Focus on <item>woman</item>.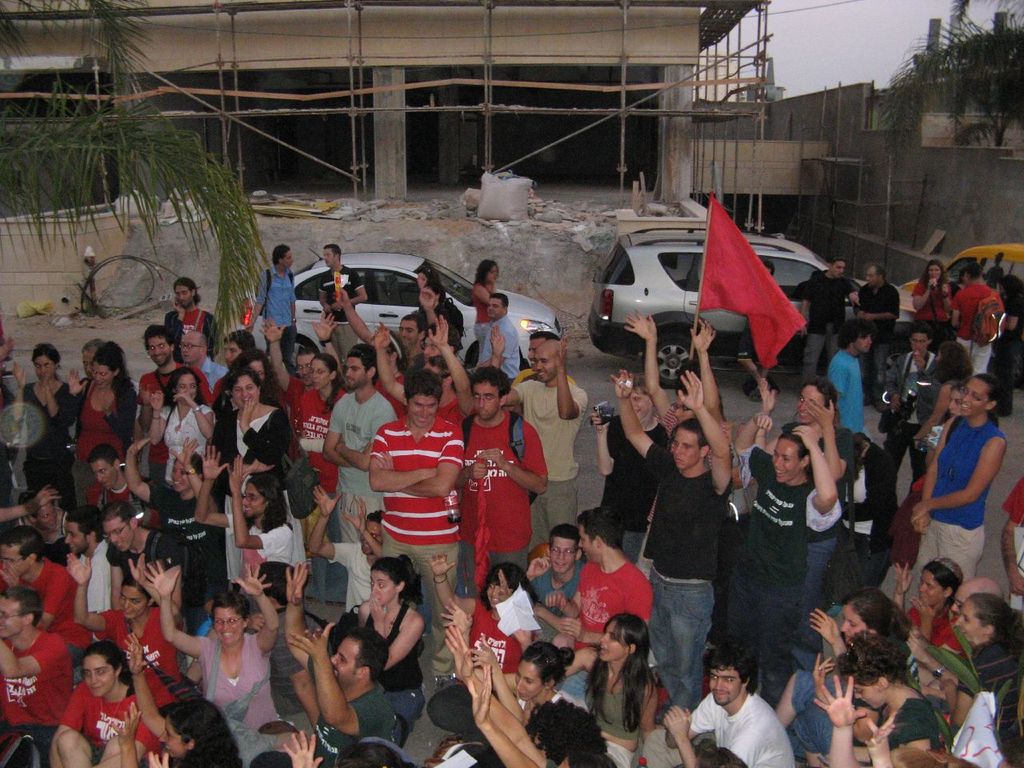
Focused at {"left": 146, "top": 373, "right": 215, "bottom": 503}.
